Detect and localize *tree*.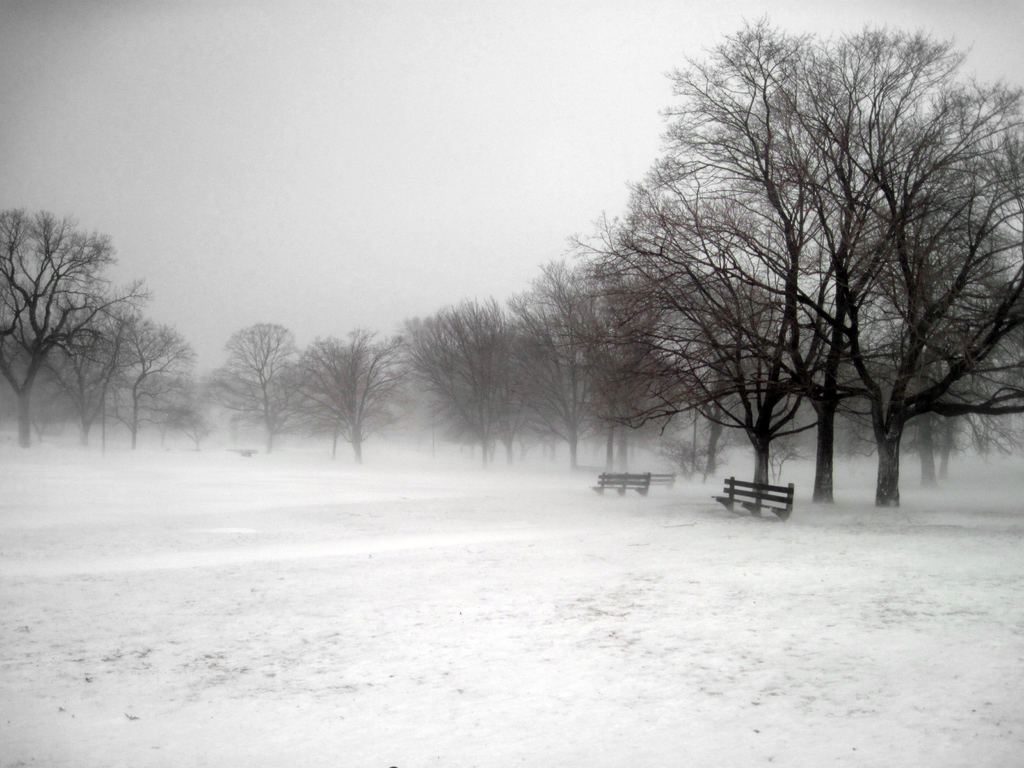
Localized at [left=385, top=297, right=598, bottom=476].
